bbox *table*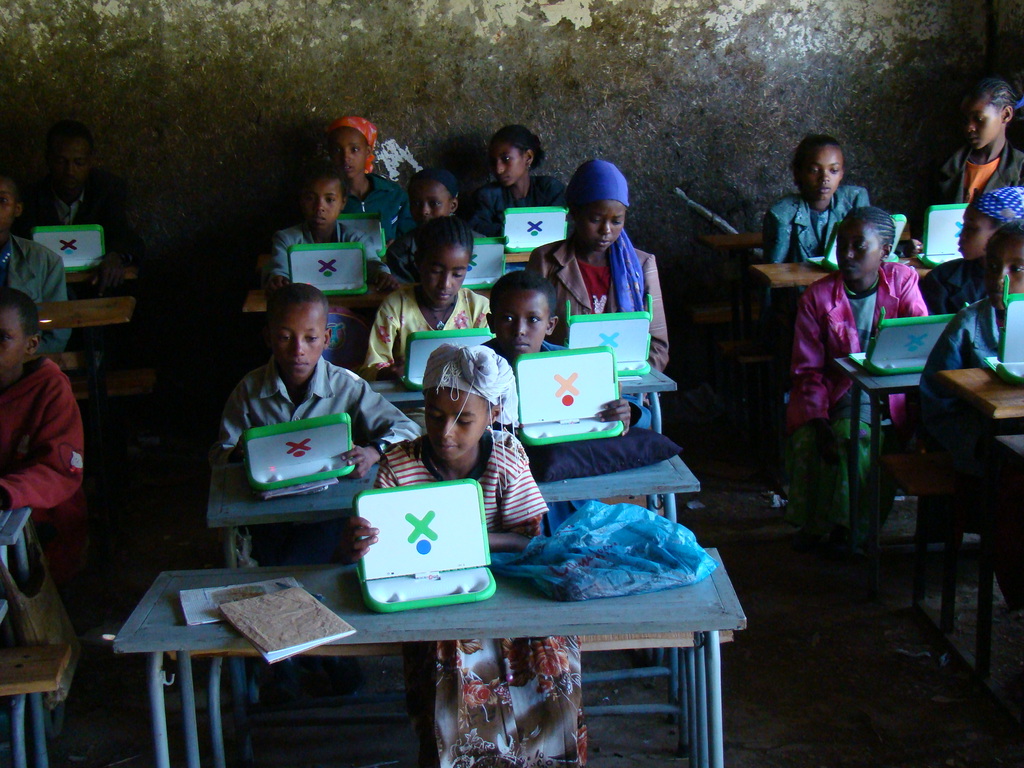
[left=1, top=645, right=75, bottom=767]
